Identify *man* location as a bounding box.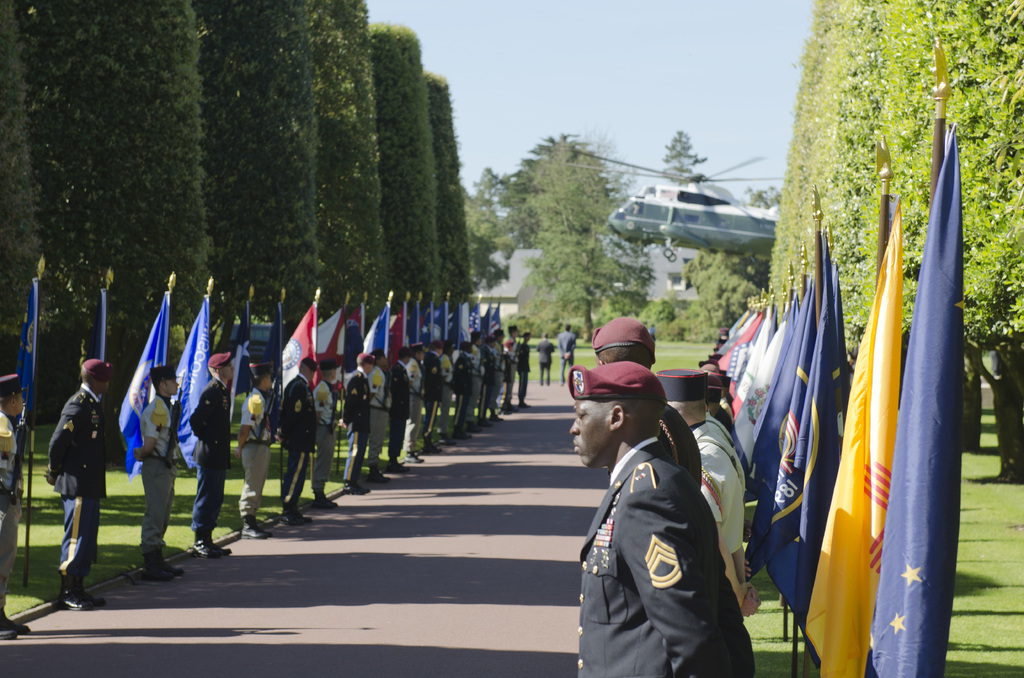
left=439, top=343, right=459, bottom=444.
